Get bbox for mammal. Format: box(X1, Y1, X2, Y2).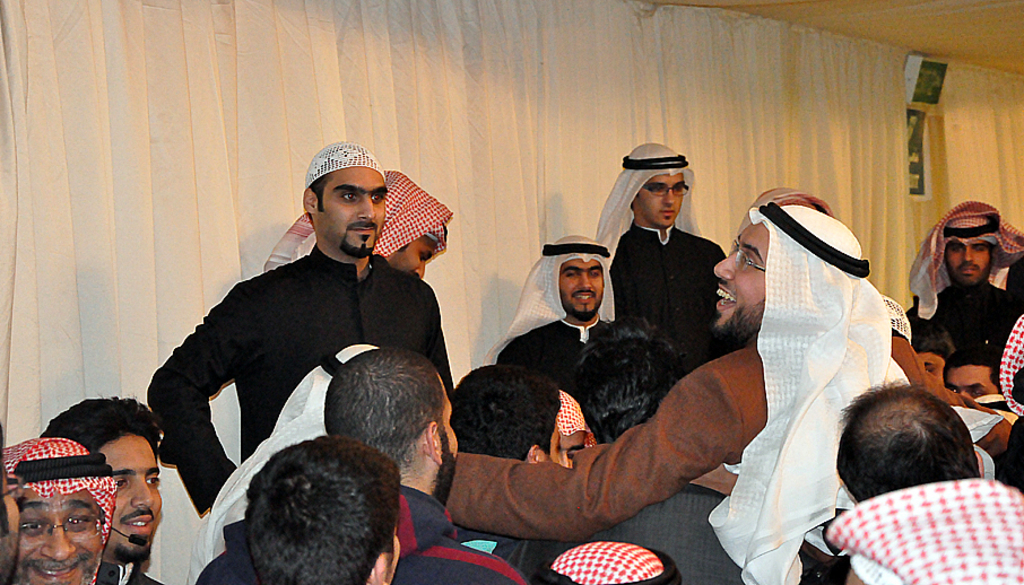
box(37, 393, 167, 580).
